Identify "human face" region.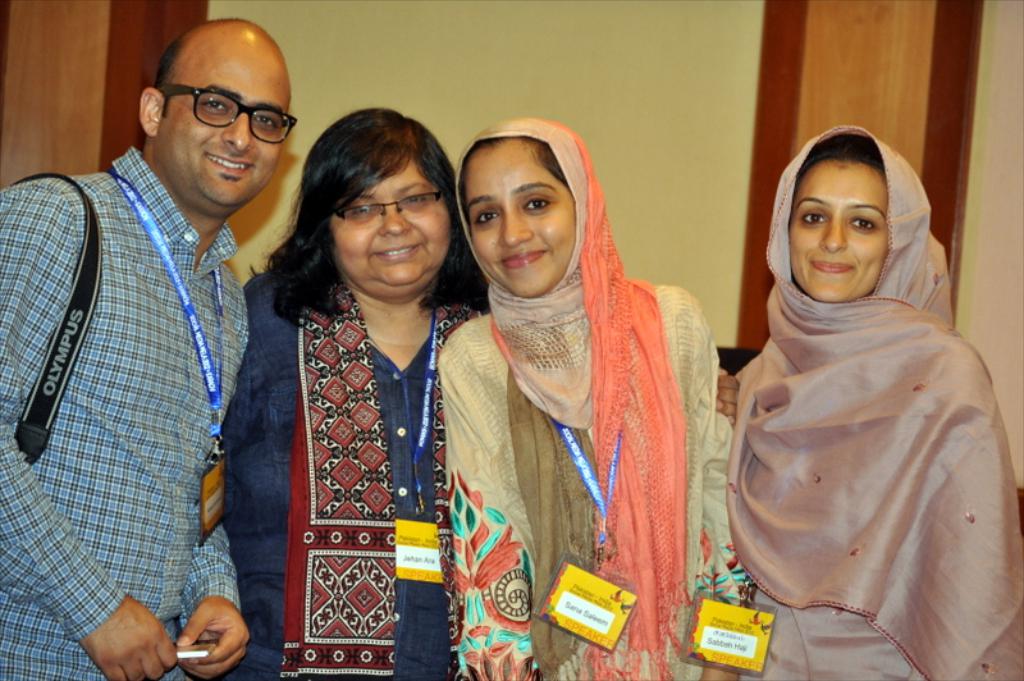
Region: 466,146,576,296.
